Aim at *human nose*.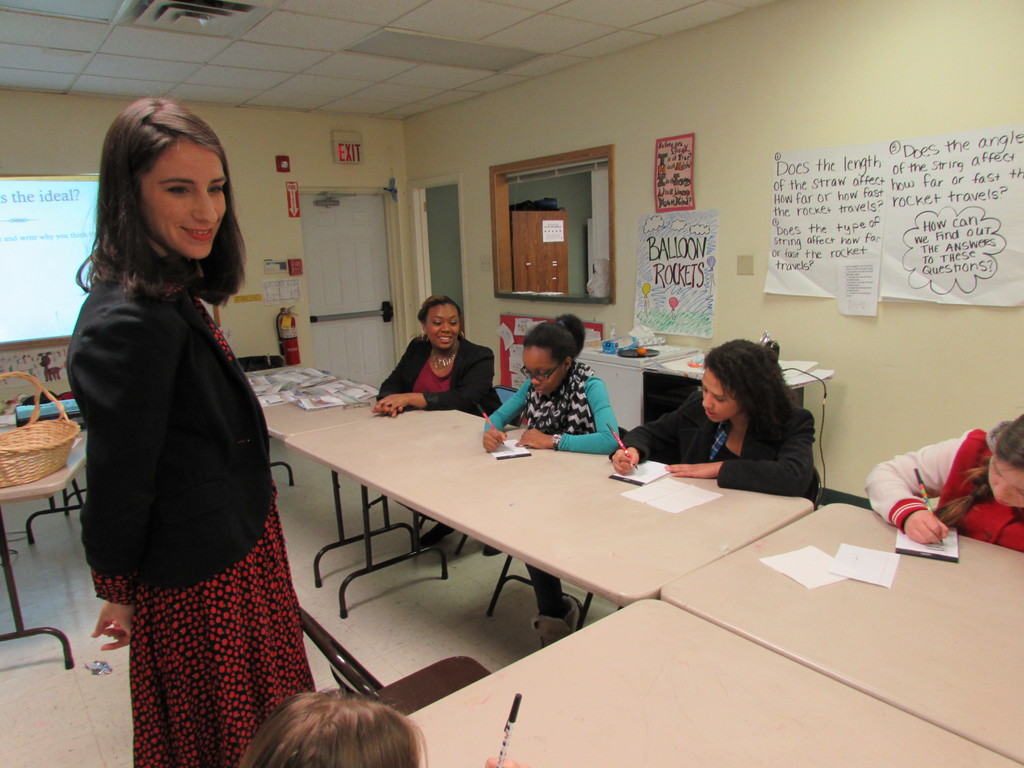
Aimed at 990,479,1007,504.
